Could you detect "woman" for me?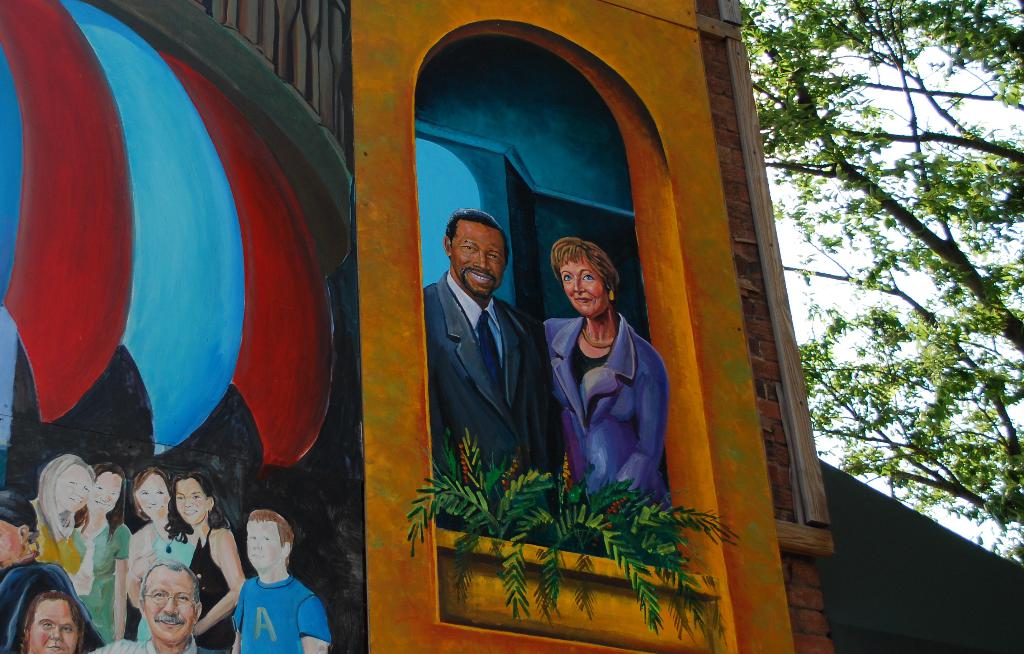
Detection result: <box>162,465,246,653</box>.
